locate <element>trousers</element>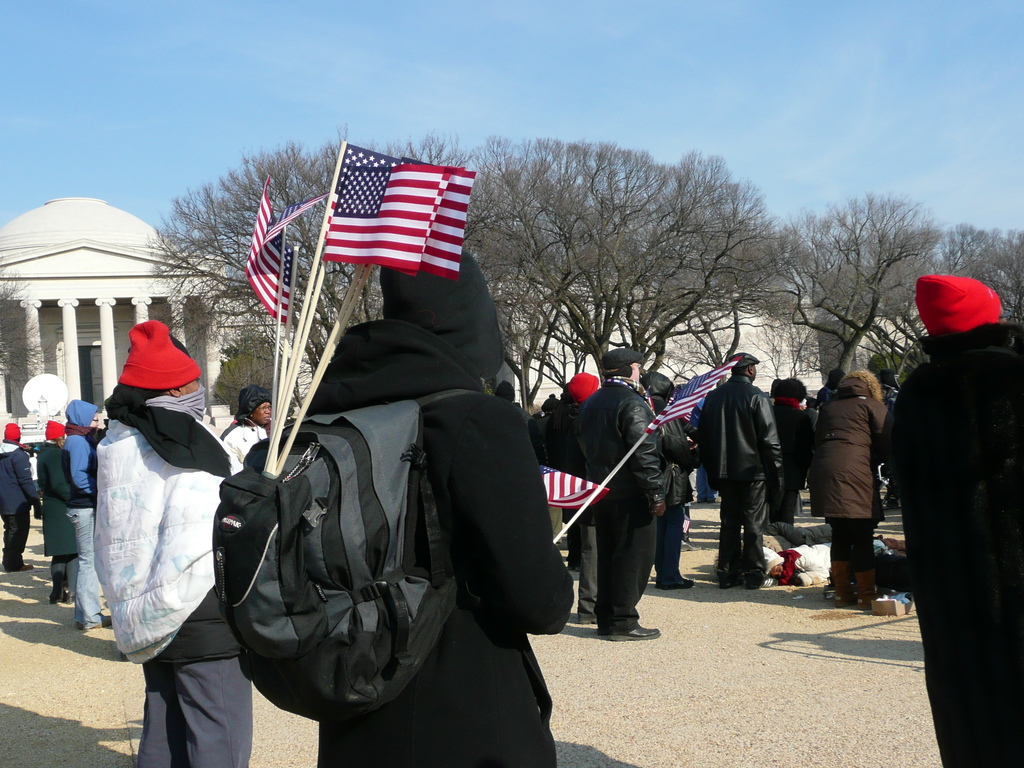
[x1=591, y1=497, x2=660, y2=632]
